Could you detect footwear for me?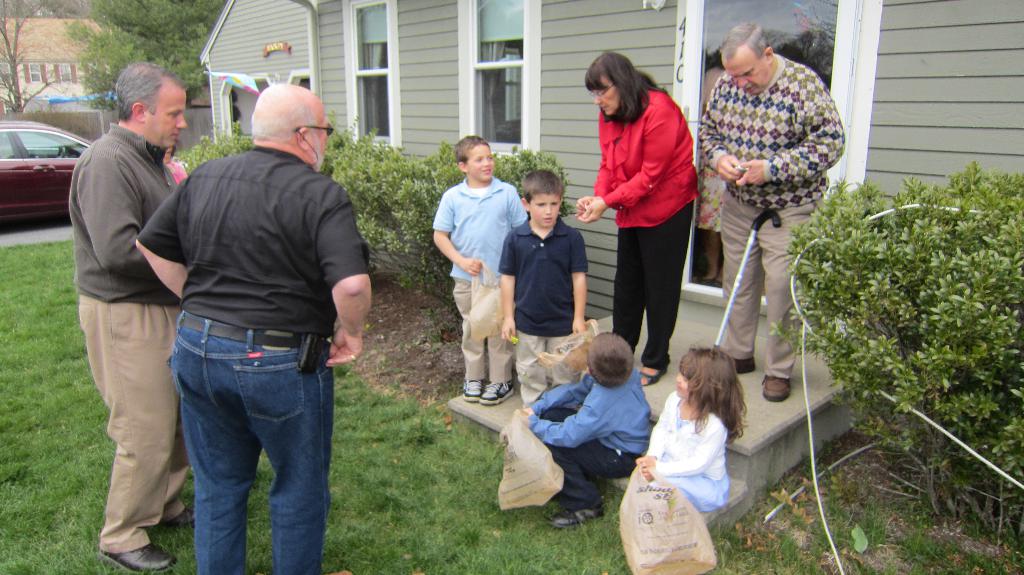
Detection result: x1=482 y1=382 x2=515 y2=403.
